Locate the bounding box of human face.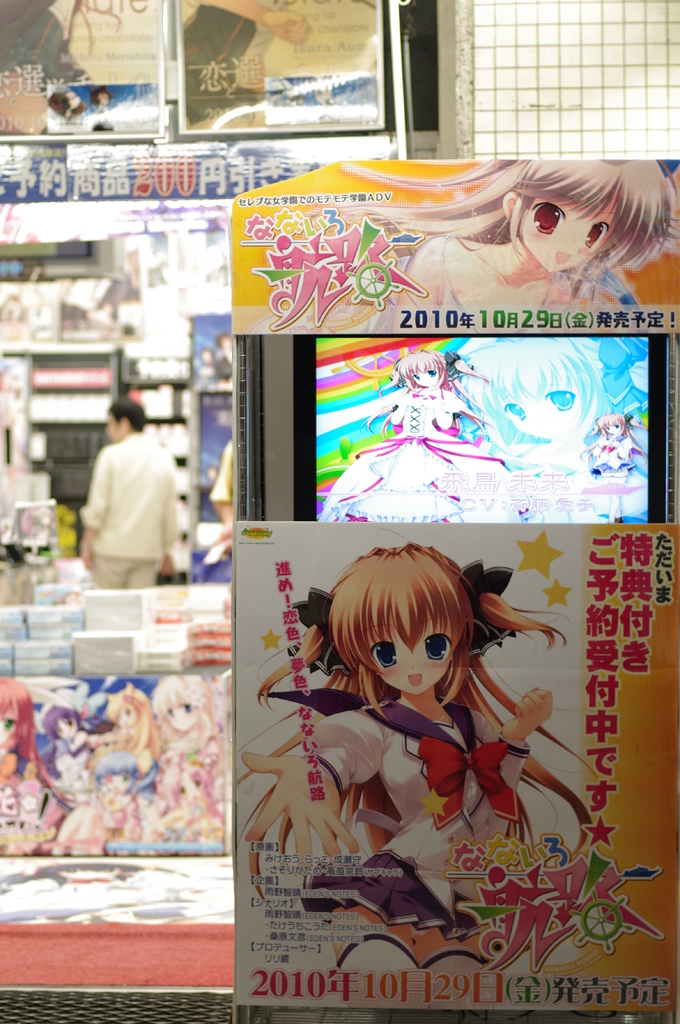
Bounding box: region(408, 364, 445, 385).
